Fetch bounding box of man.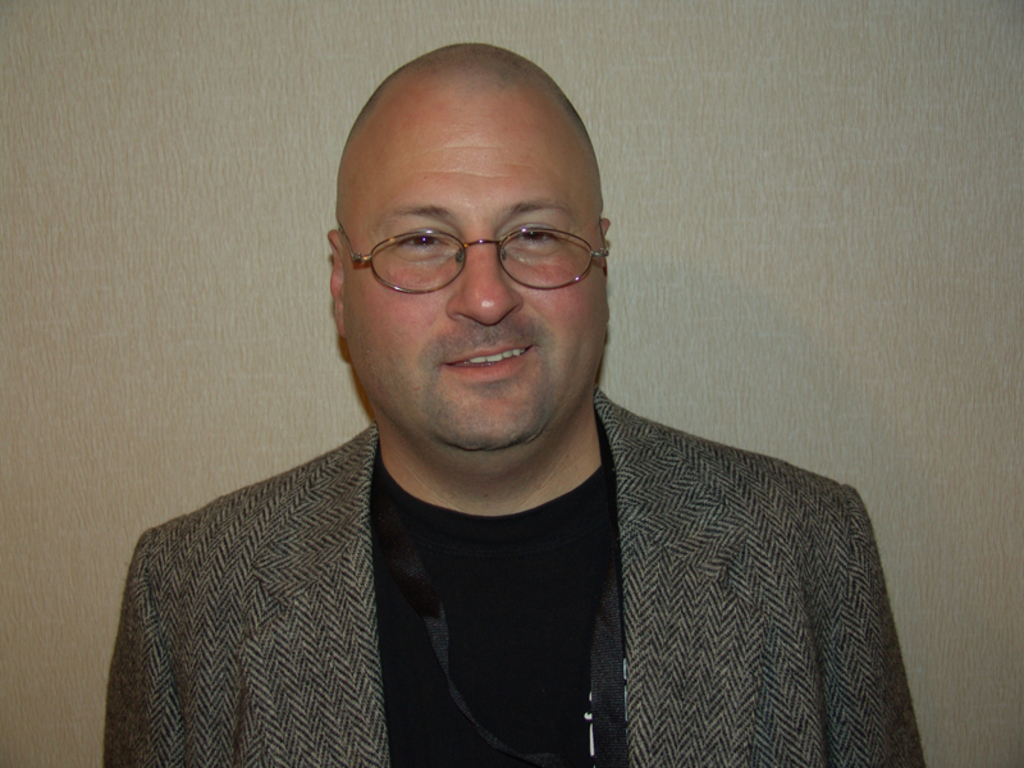
Bbox: select_region(56, 45, 925, 744).
